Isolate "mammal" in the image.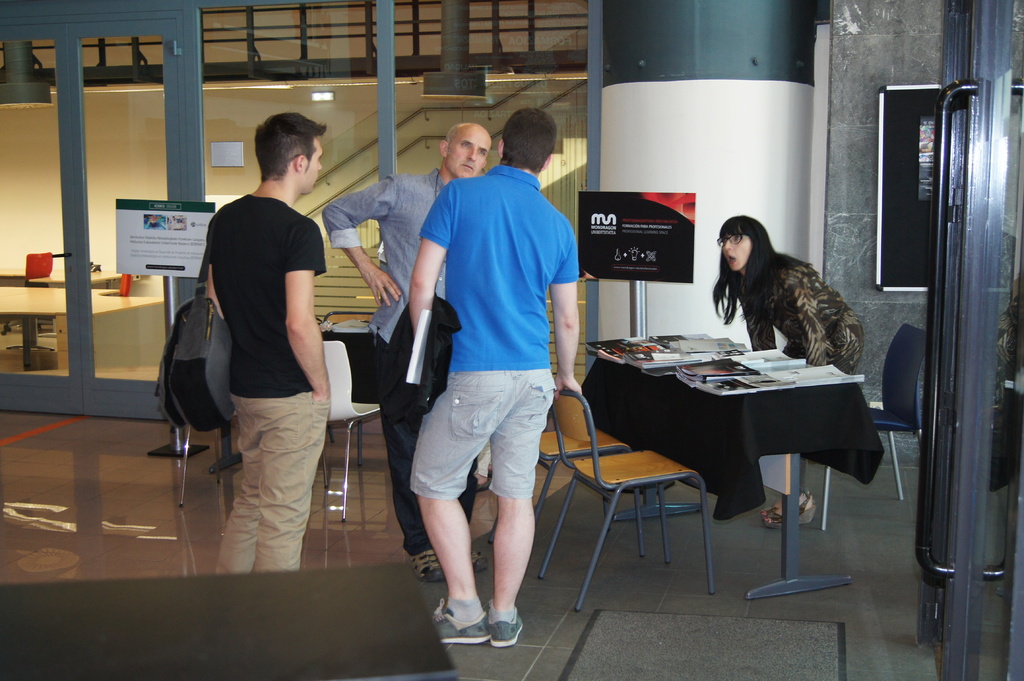
Isolated region: bbox(190, 124, 378, 554).
